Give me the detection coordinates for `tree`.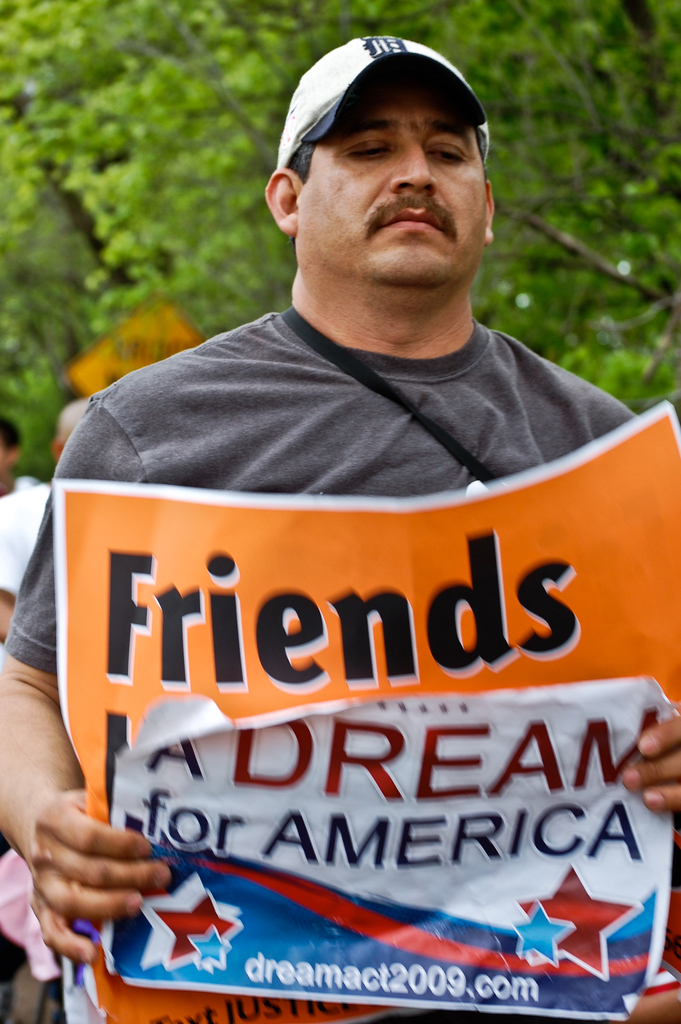
(x1=0, y1=0, x2=680, y2=455).
